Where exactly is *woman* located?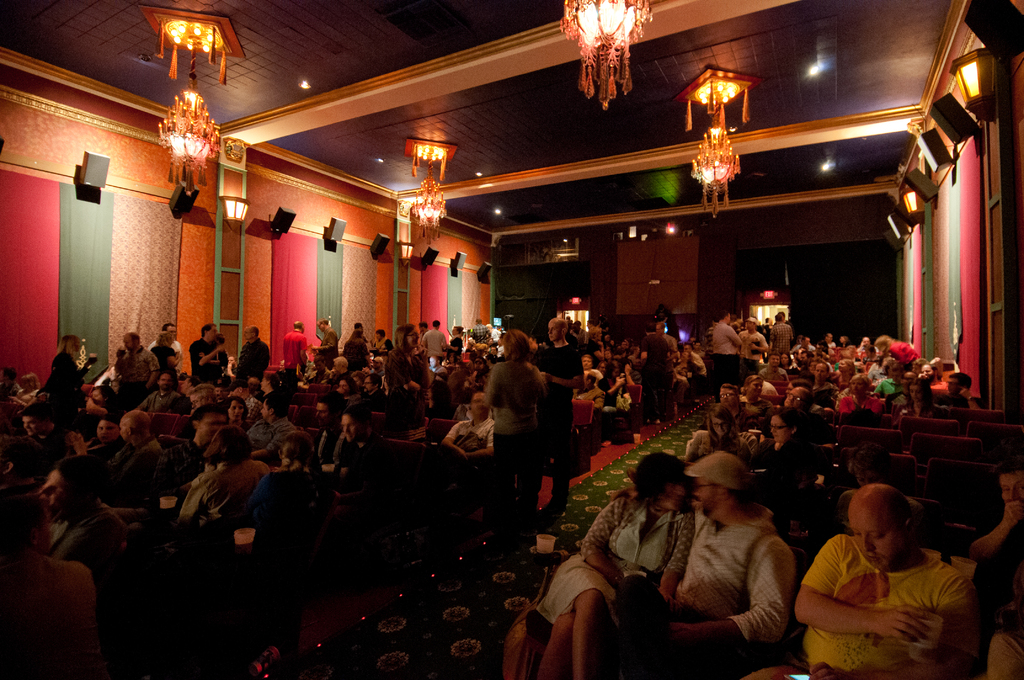
Its bounding box is box=[42, 334, 79, 401].
